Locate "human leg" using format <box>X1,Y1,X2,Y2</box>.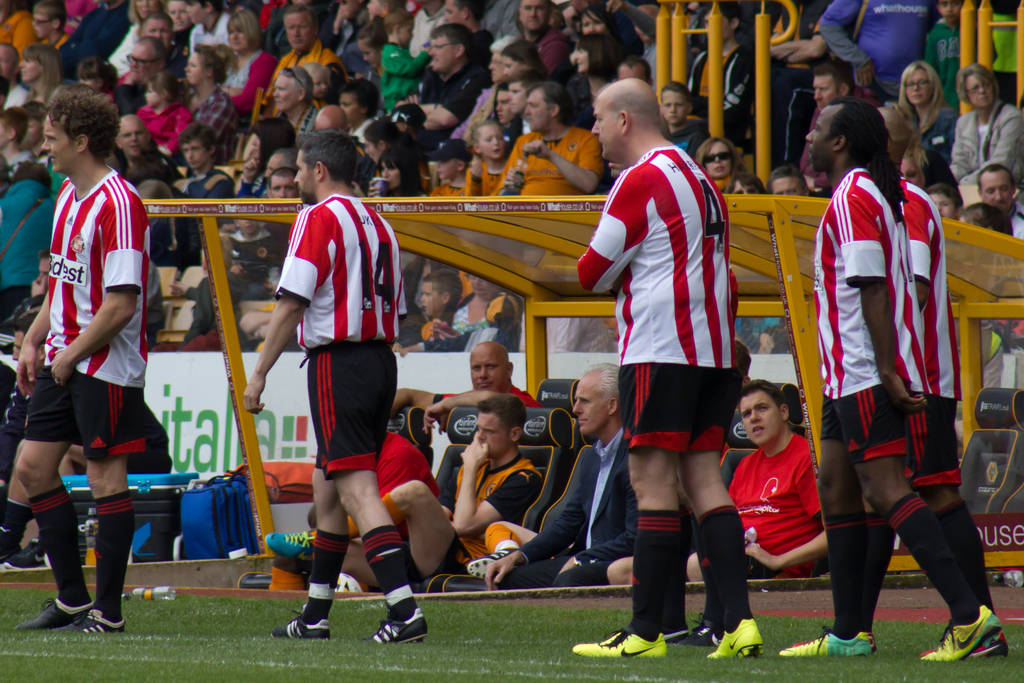
<box>776,388,870,660</box>.
